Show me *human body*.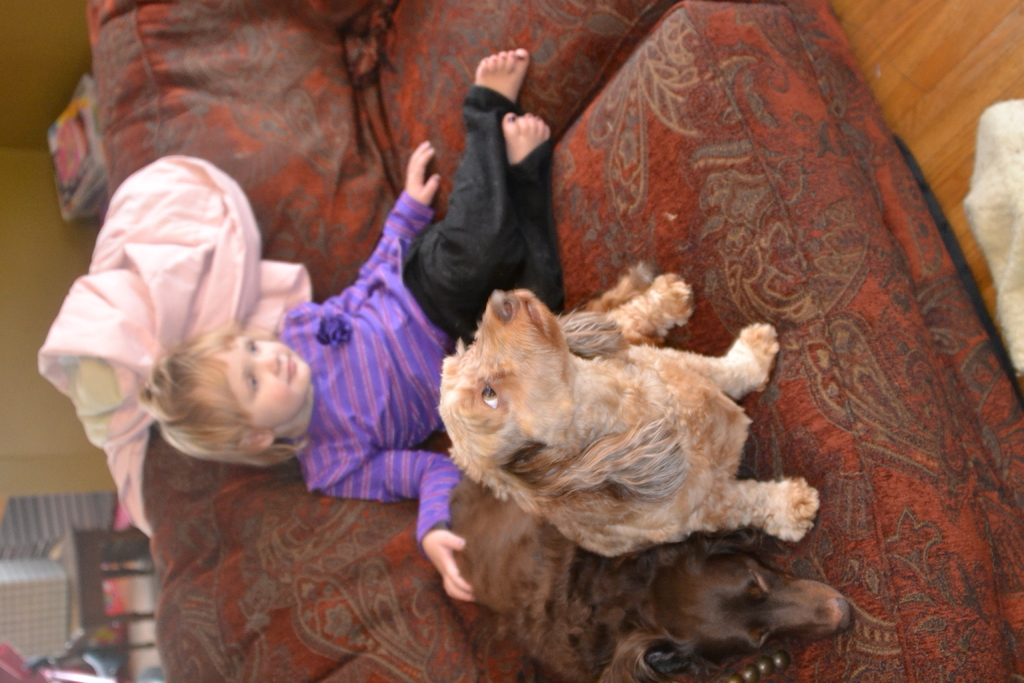
*human body* is here: bbox=[139, 48, 566, 607].
